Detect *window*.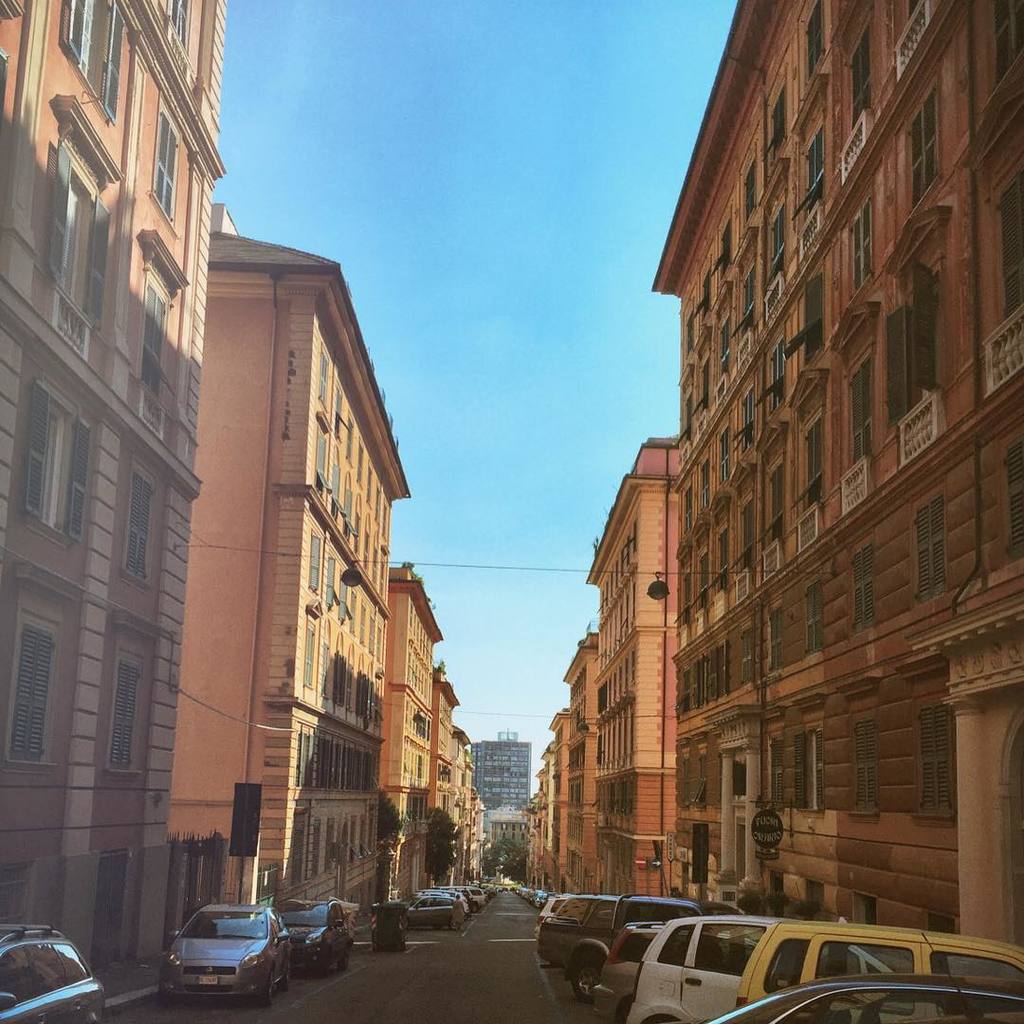
Detected at BBox(17, 615, 49, 760).
